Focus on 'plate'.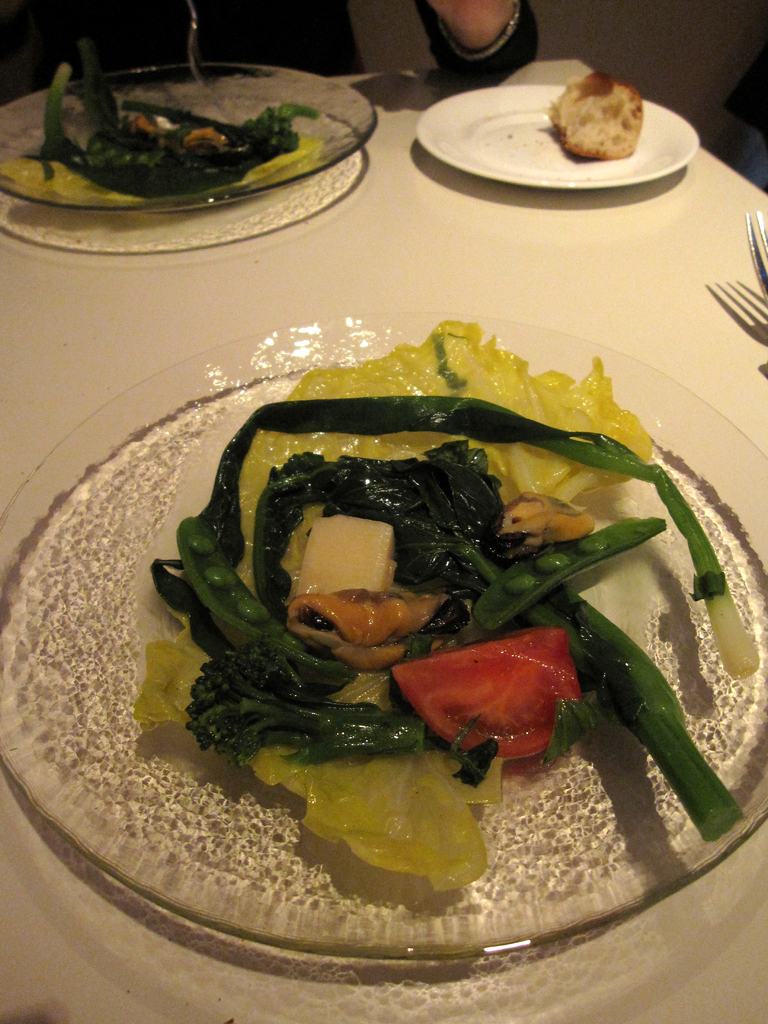
Focused at box=[0, 307, 767, 972].
